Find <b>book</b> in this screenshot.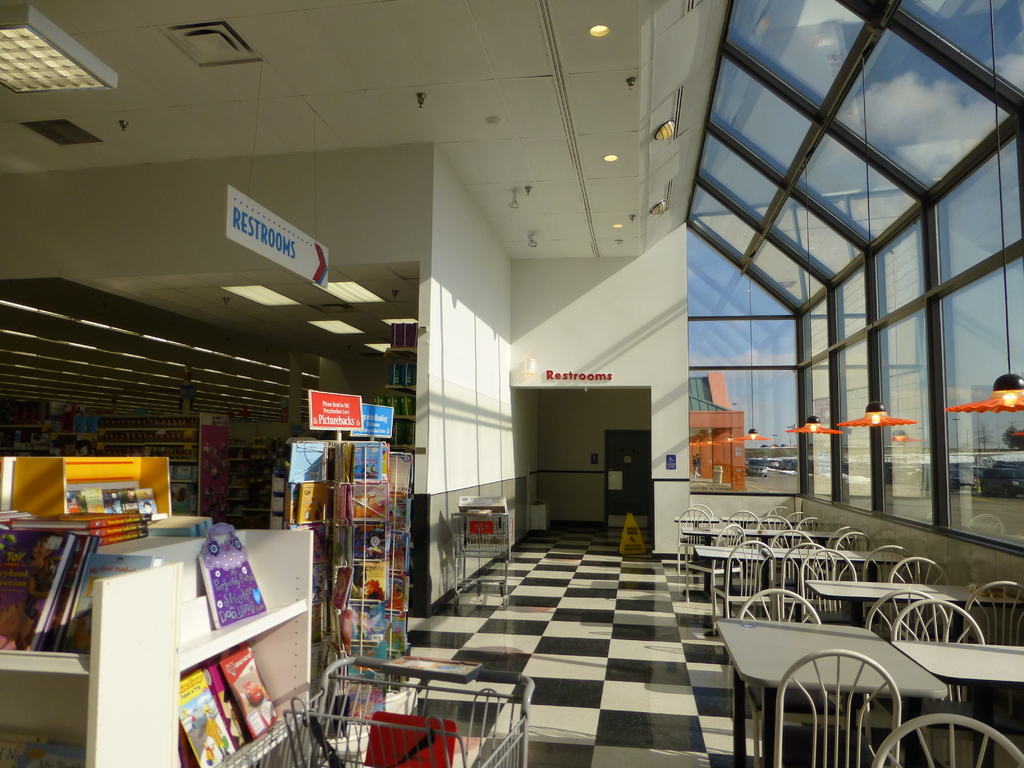
The bounding box for <b>book</b> is [left=218, top=640, right=282, bottom=739].
